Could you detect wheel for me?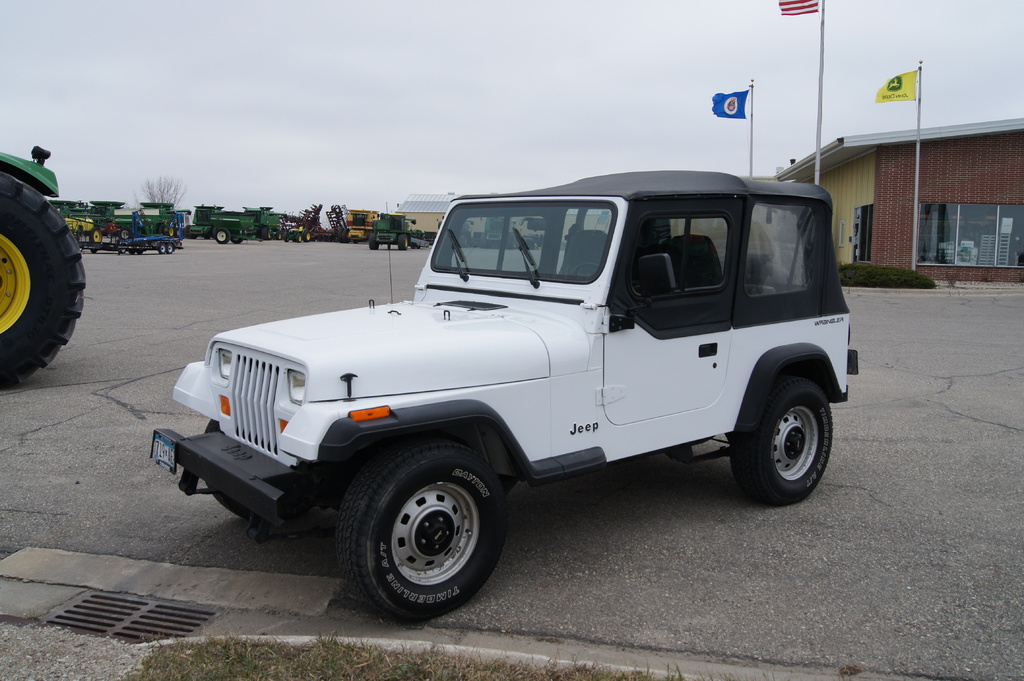
Detection result: 295/232/300/243.
